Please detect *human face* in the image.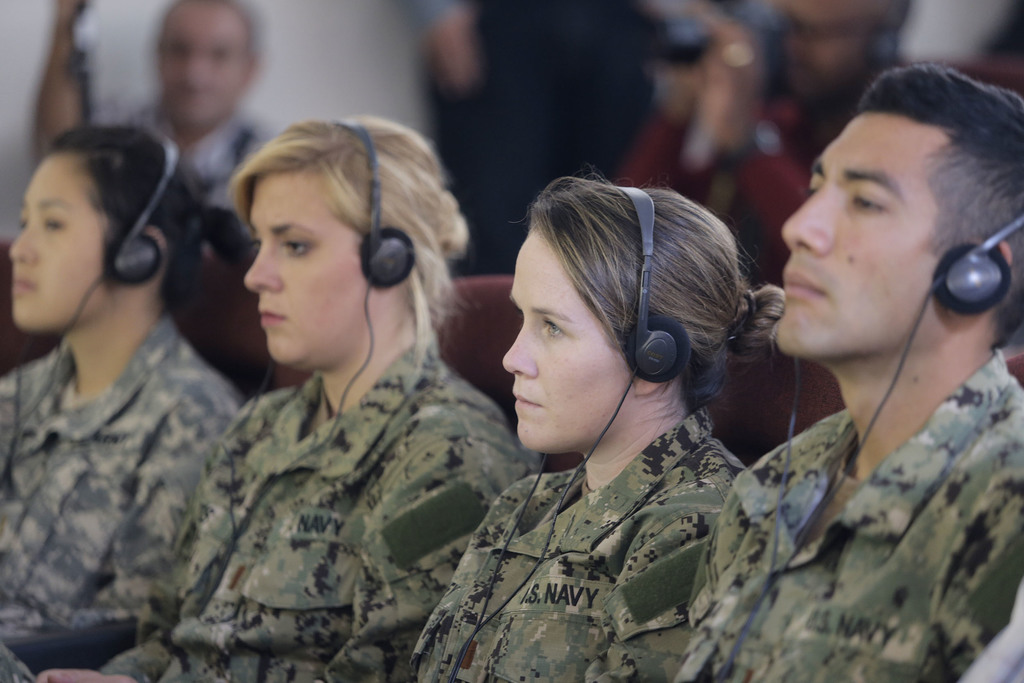
box(498, 226, 628, 456).
